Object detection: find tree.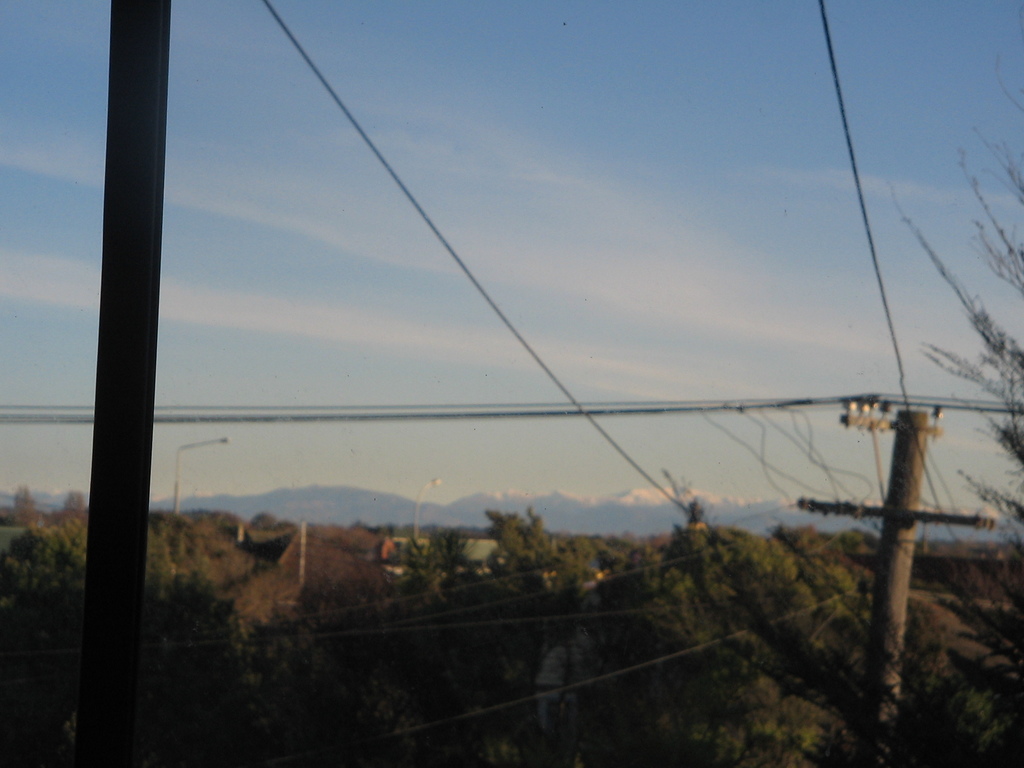
[x1=890, y1=52, x2=1023, y2=524].
